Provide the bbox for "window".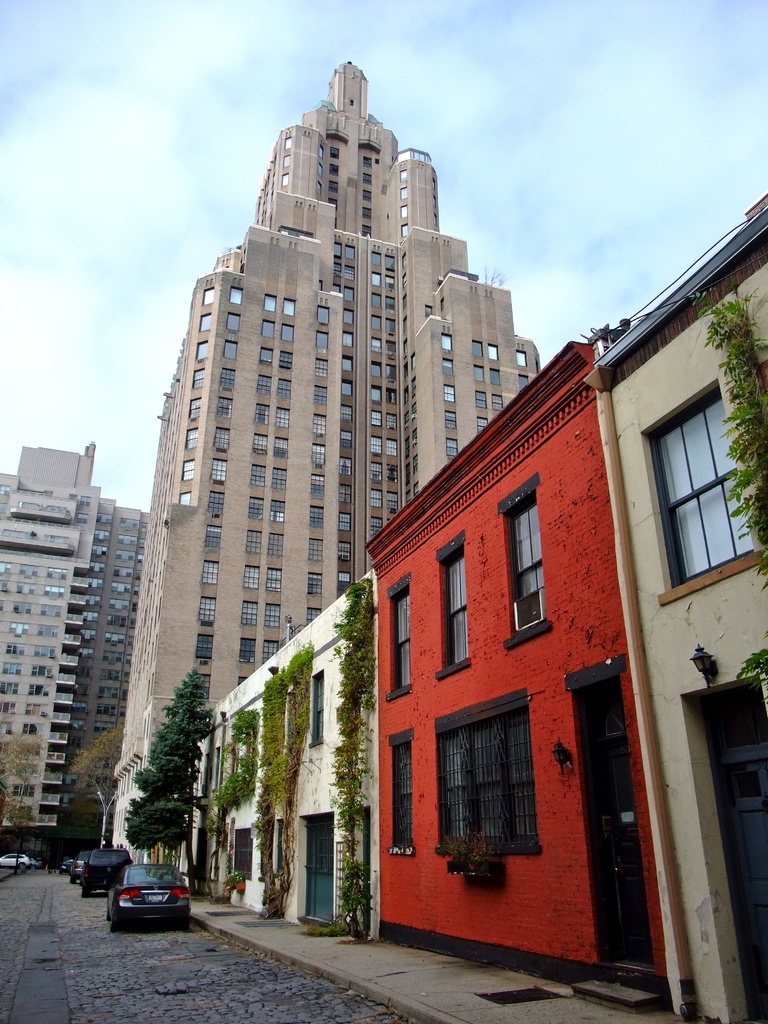
pyautogui.locateOnScreen(346, 248, 355, 259).
